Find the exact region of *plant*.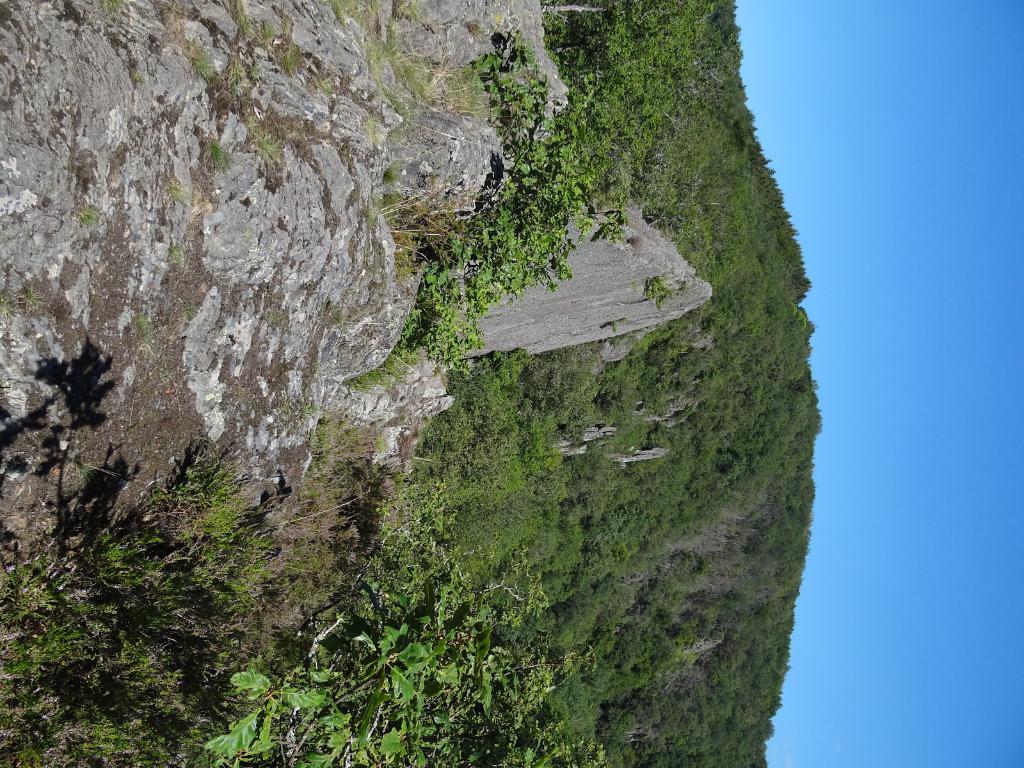
Exact region: detection(228, 60, 248, 93).
